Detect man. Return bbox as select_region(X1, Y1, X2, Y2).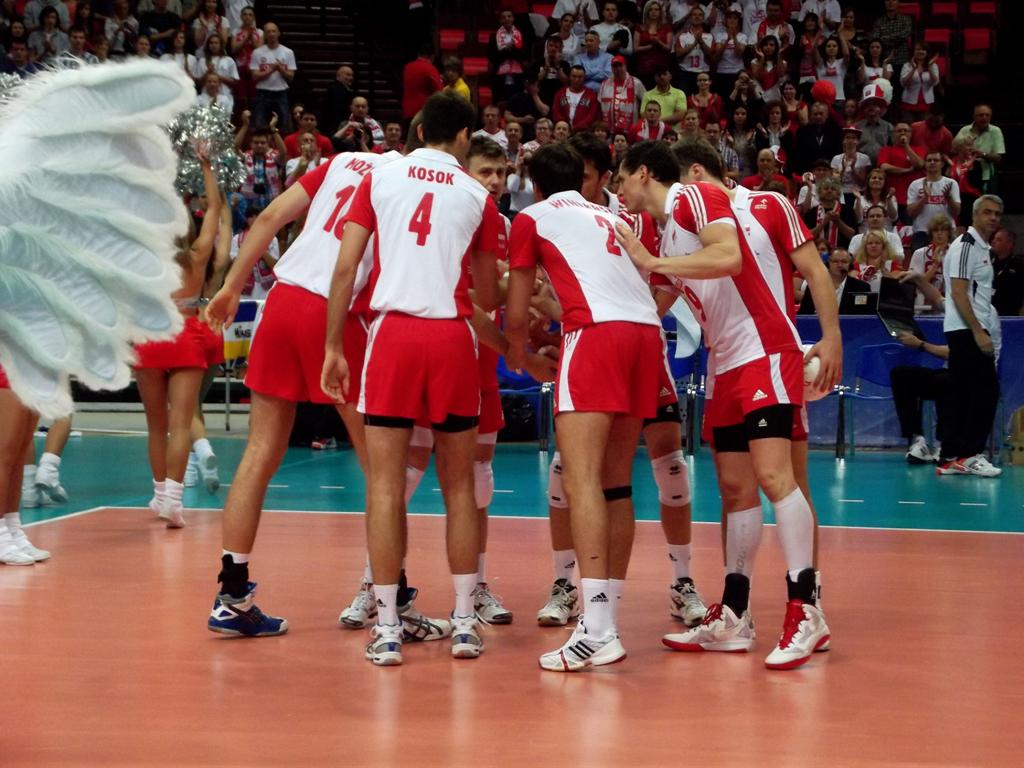
select_region(542, 126, 710, 619).
